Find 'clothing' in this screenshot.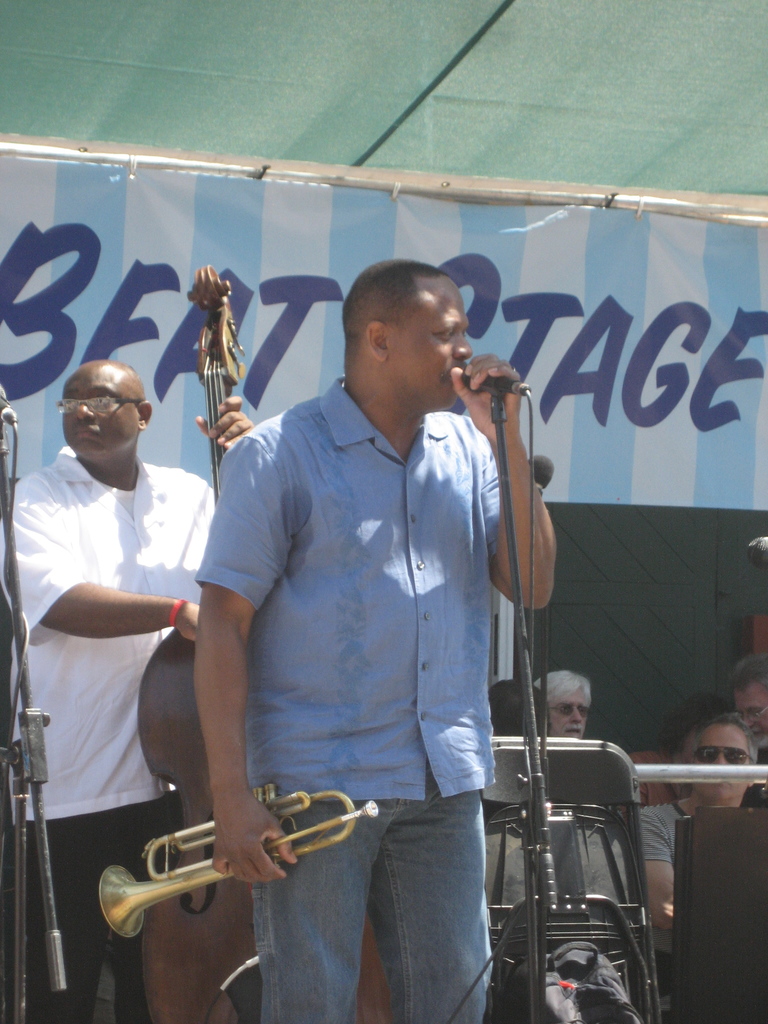
The bounding box for 'clothing' is {"x1": 632, "y1": 798, "x2": 696, "y2": 996}.
